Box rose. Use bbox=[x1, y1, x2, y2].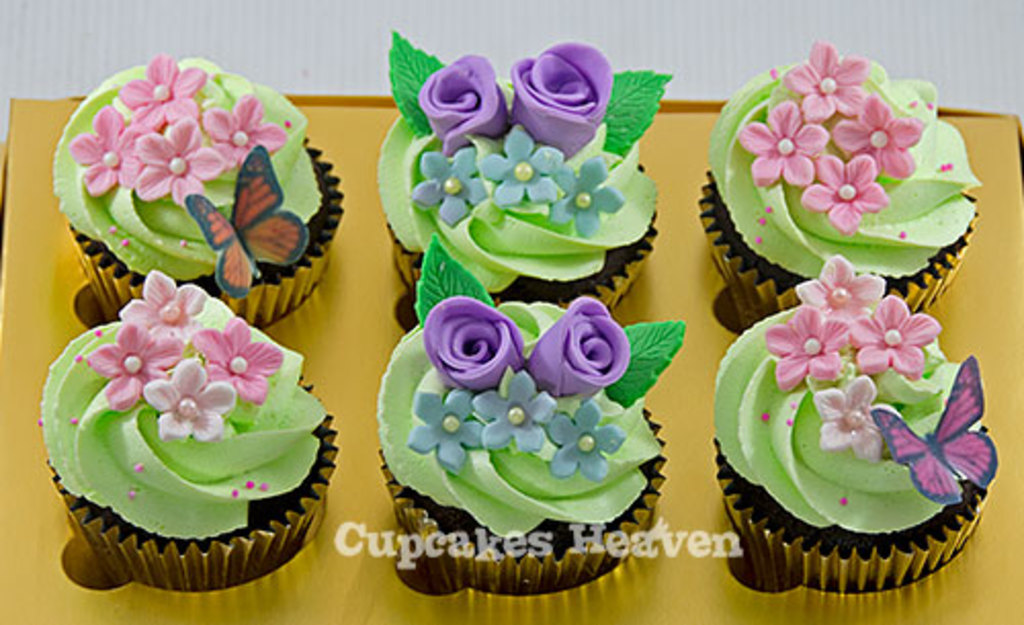
bbox=[528, 293, 629, 400].
